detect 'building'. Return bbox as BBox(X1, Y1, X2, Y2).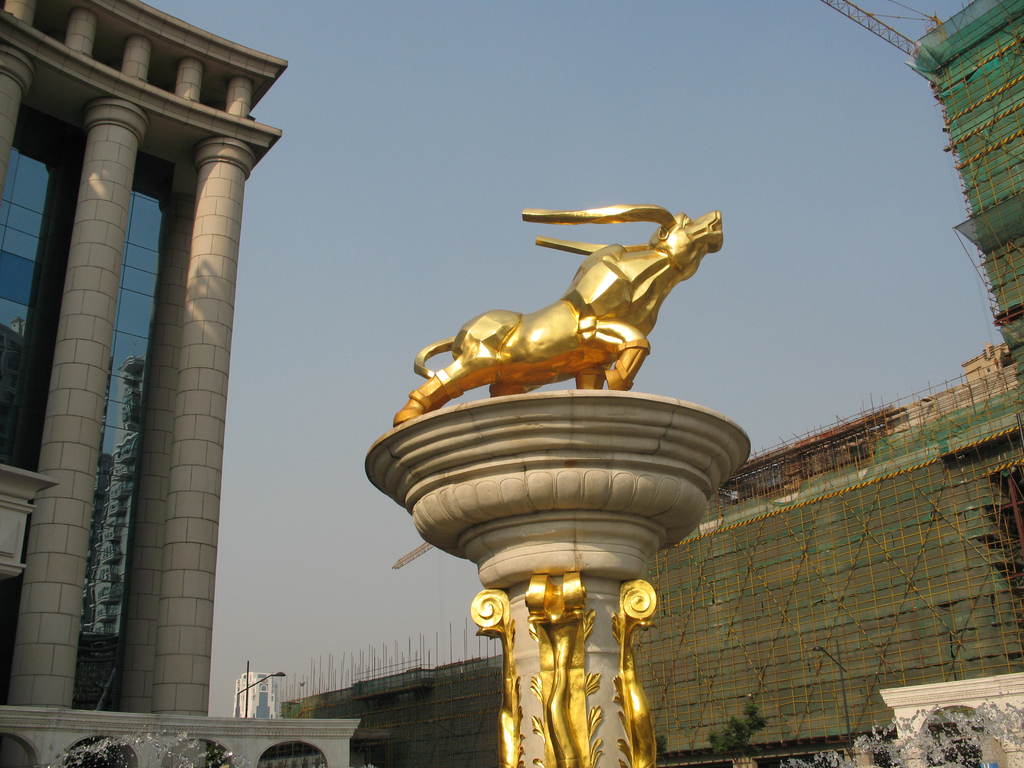
BBox(288, 0, 1023, 767).
